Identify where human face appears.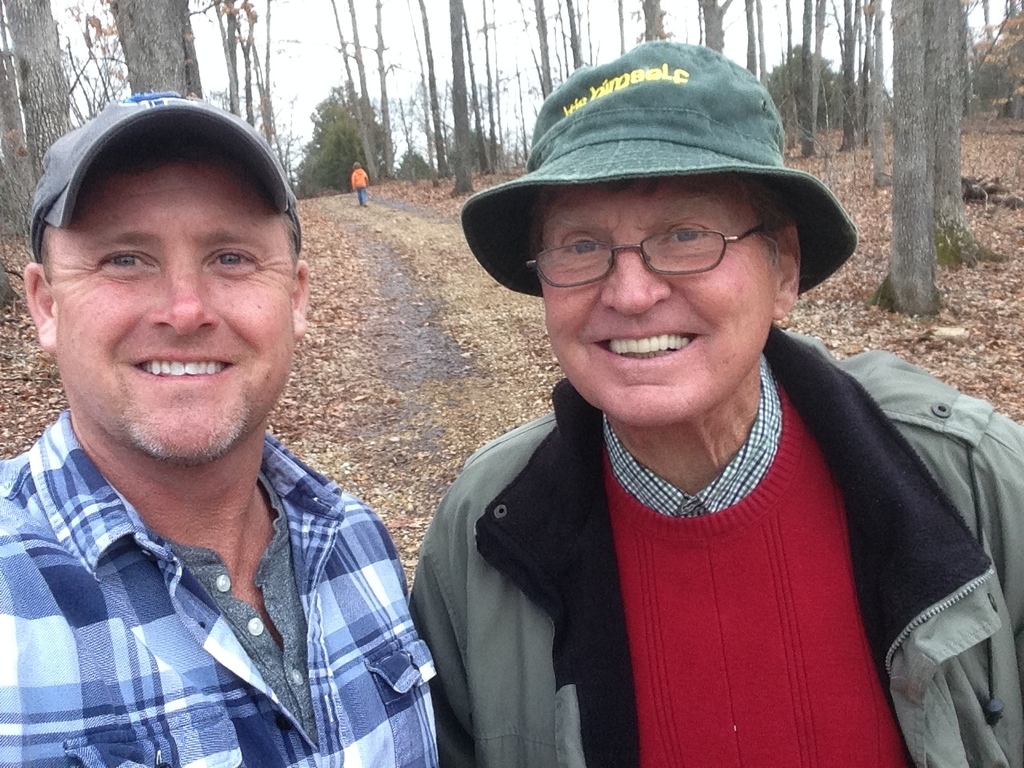
Appears at <box>52,146,298,458</box>.
